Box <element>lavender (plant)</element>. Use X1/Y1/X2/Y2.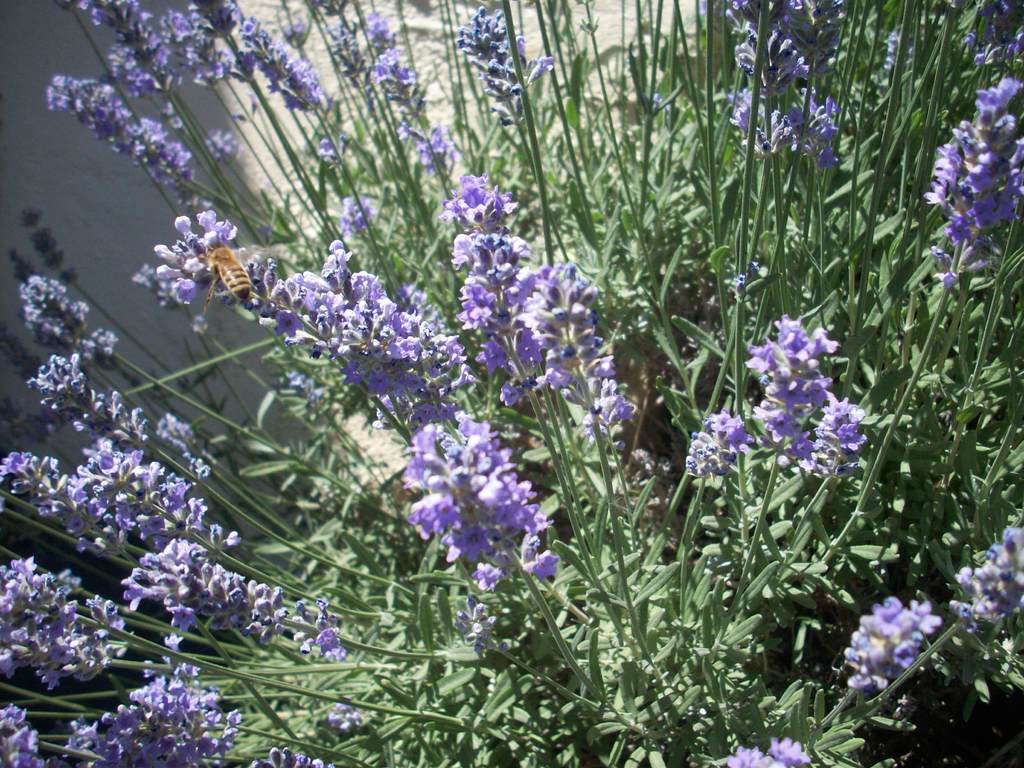
960/0/1023/71.
